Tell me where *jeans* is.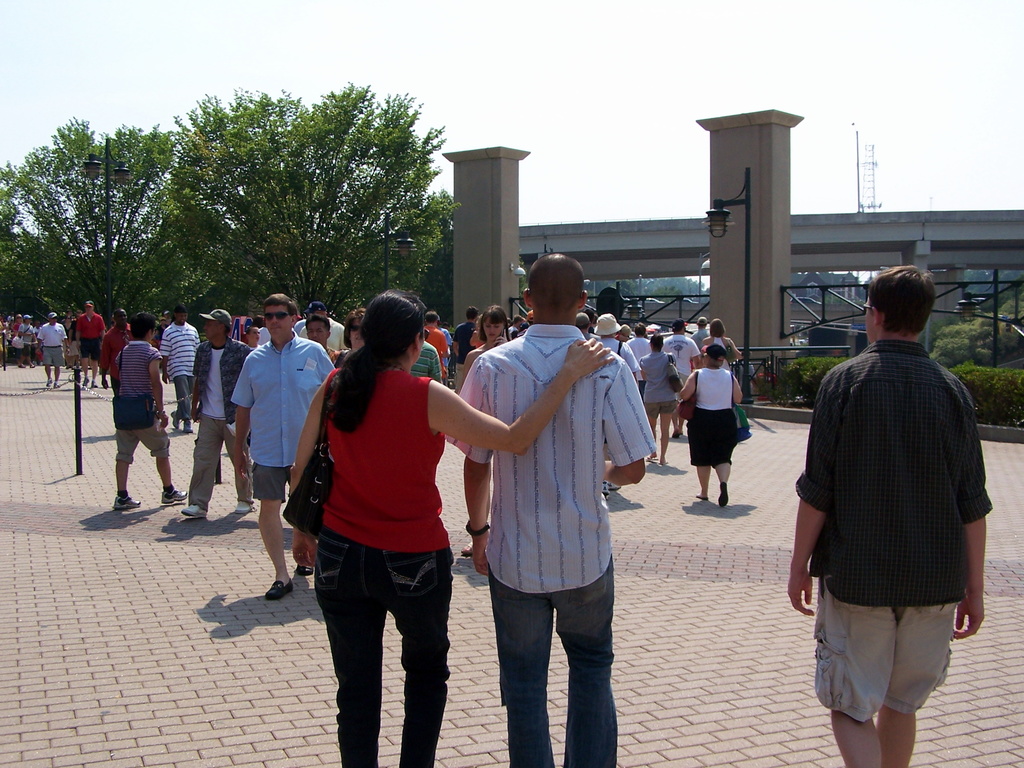
*jeans* is at 314/526/454/767.
